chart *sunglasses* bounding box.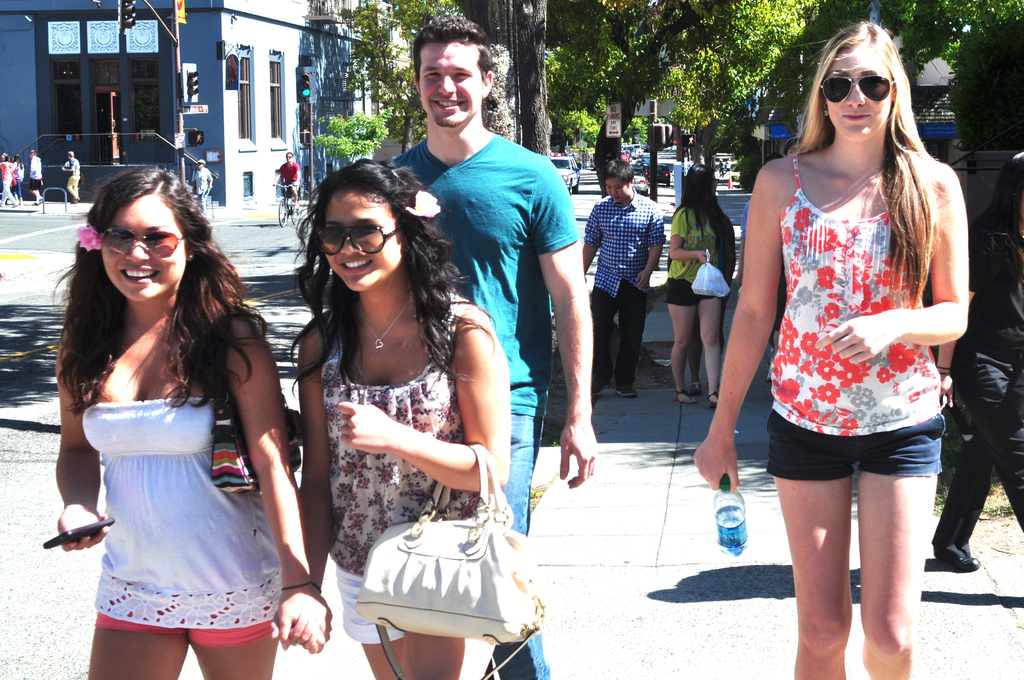
Charted: detection(819, 76, 893, 103).
